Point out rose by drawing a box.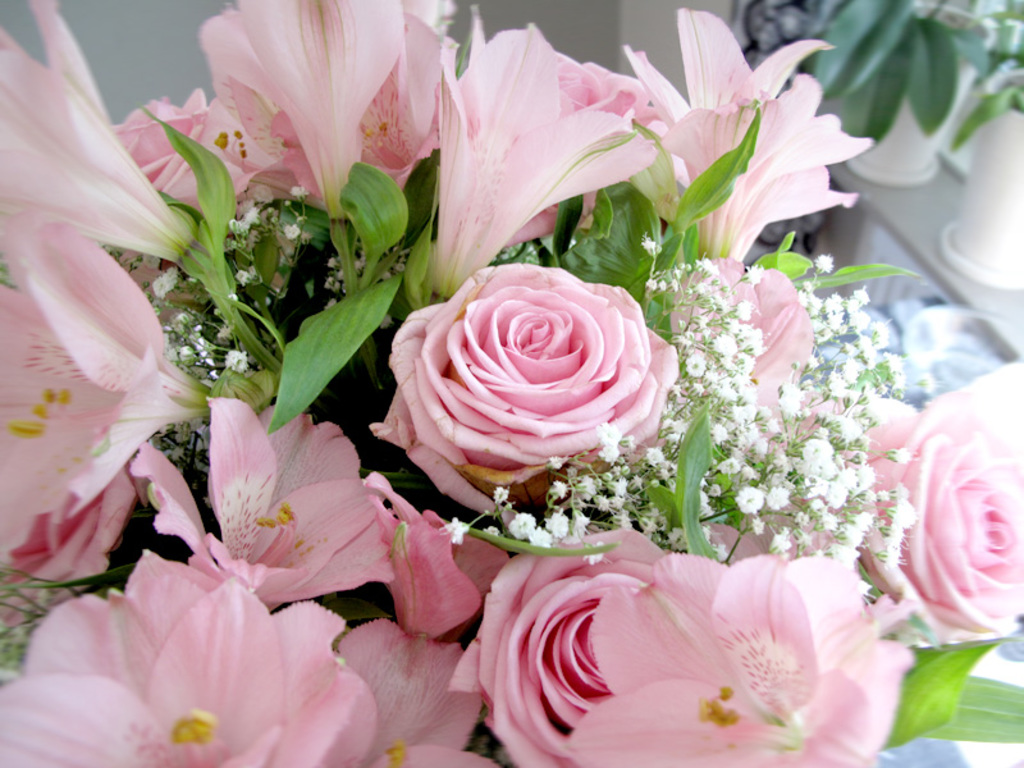
bbox=(451, 531, 671, 767).
